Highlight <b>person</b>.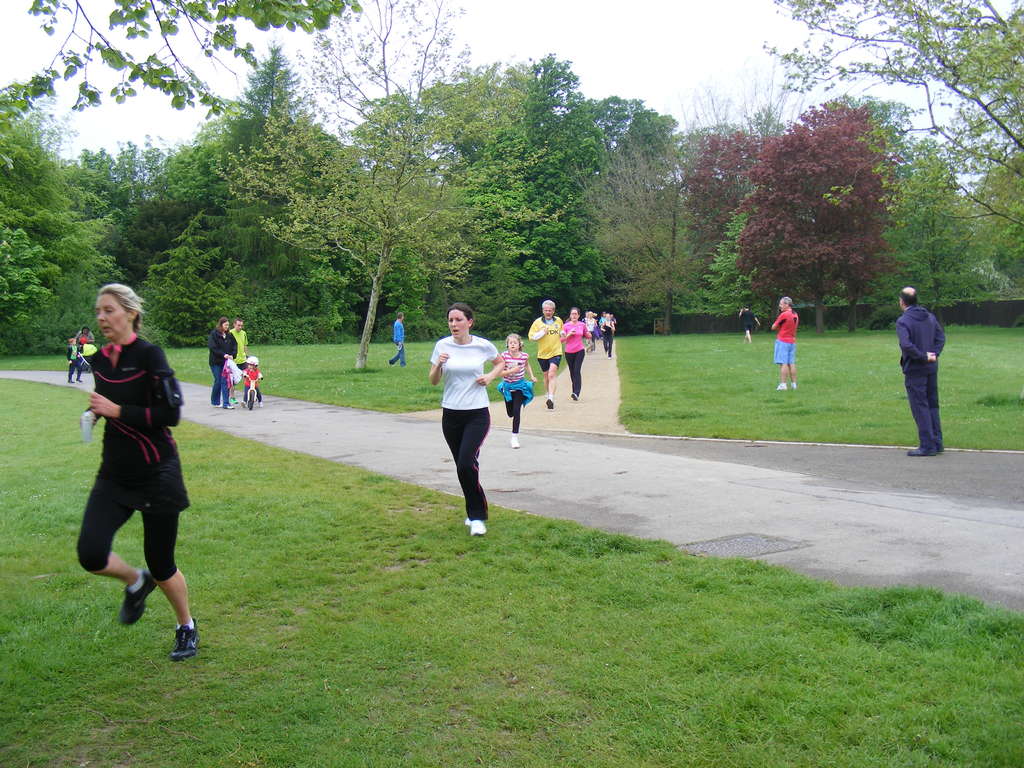
Highlighted region: box=[426, 305, 506, 541].
